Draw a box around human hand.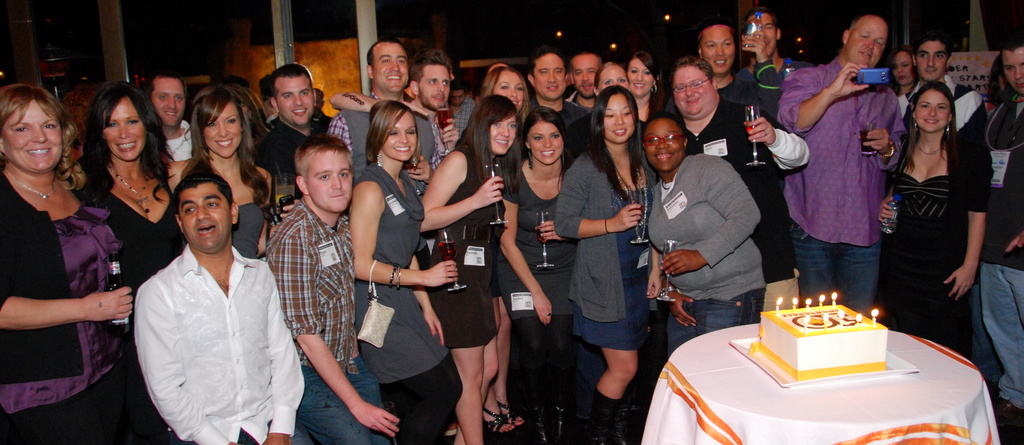
531:292:550:342.
